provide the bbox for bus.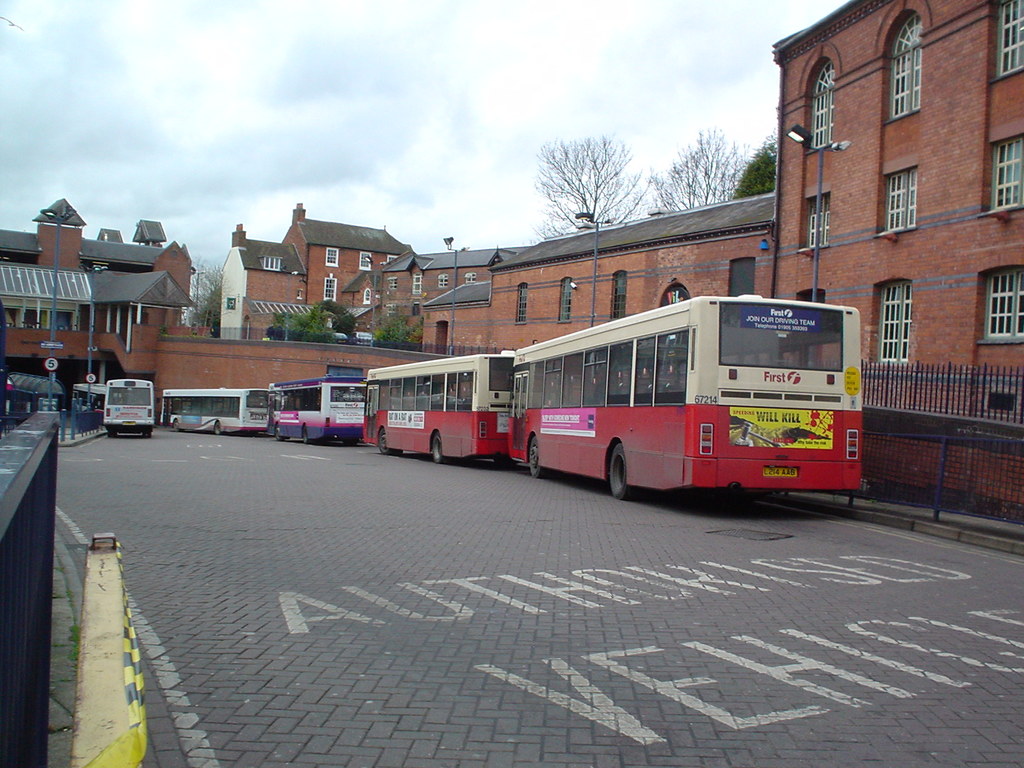
select_region(102, 379, 155, 442).
